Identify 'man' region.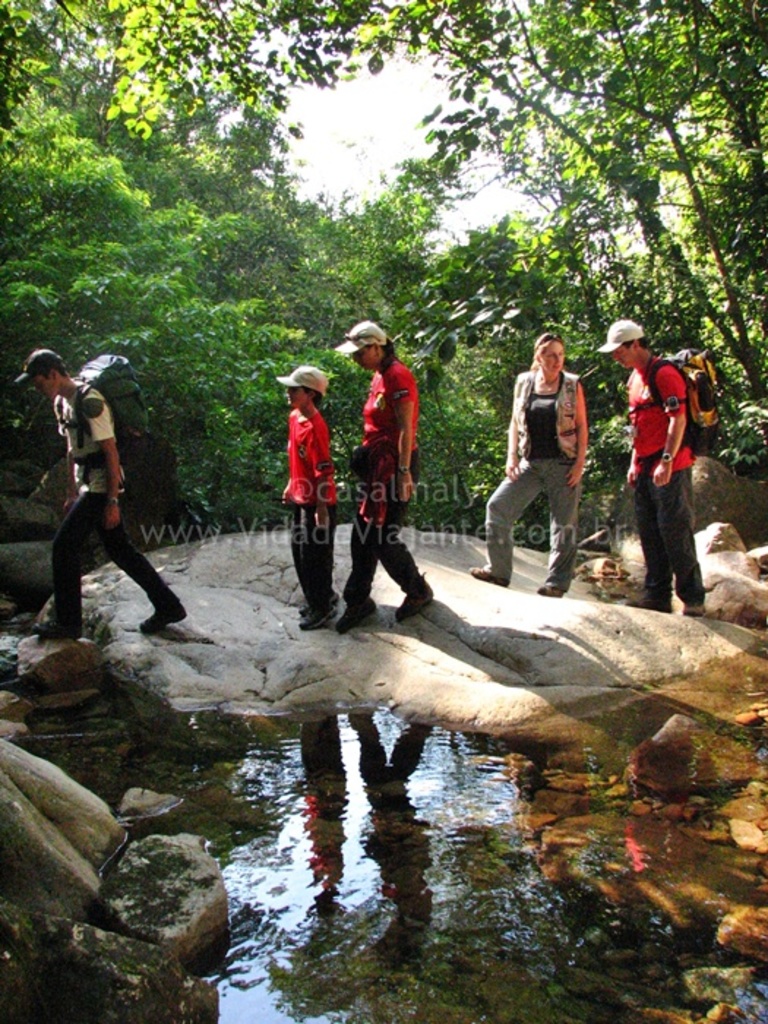
Region: [left=598, top=317, right=702, bottom=614].
